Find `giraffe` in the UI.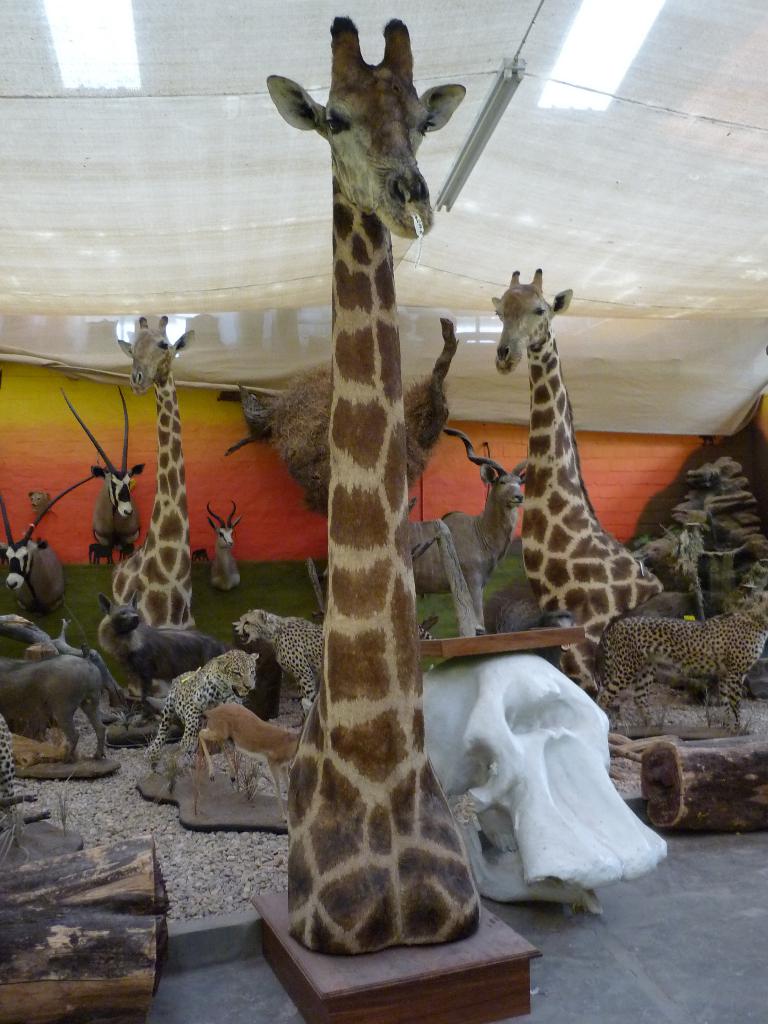
UI element at <region>474, 260, 650, 669</region>.
